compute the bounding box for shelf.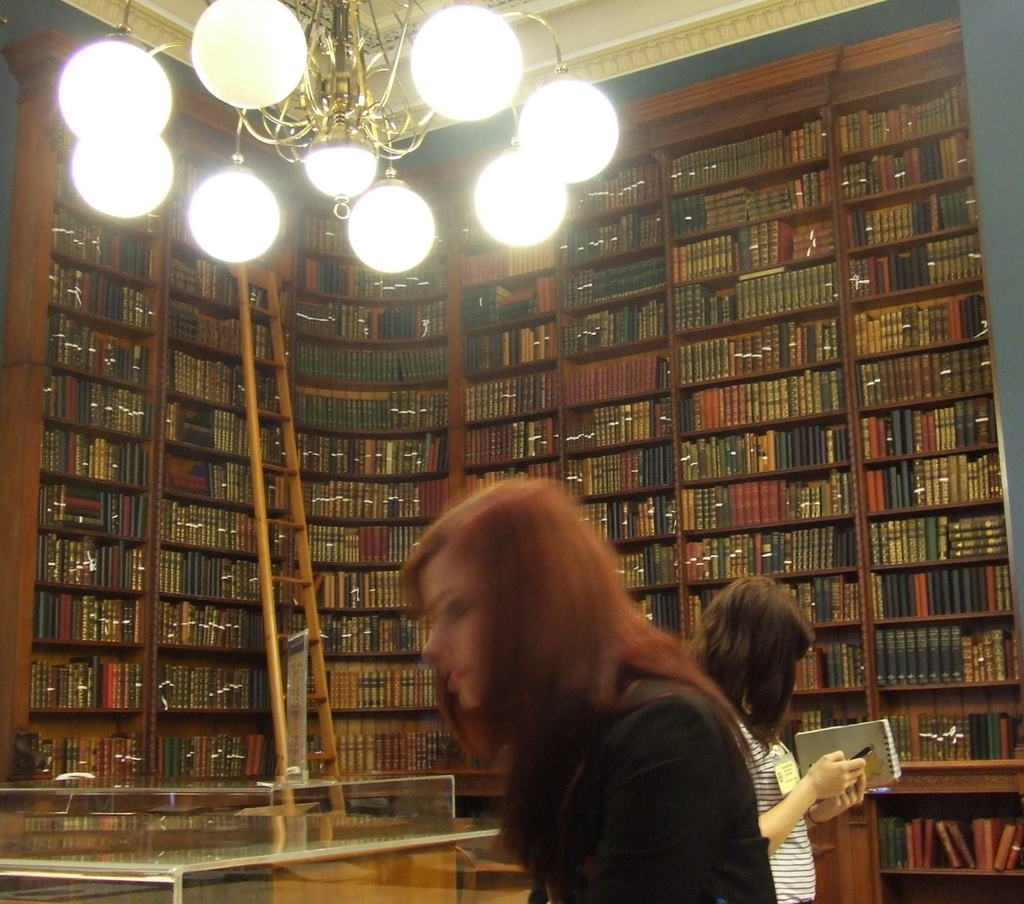
locate(682, 512, 861, 584).
